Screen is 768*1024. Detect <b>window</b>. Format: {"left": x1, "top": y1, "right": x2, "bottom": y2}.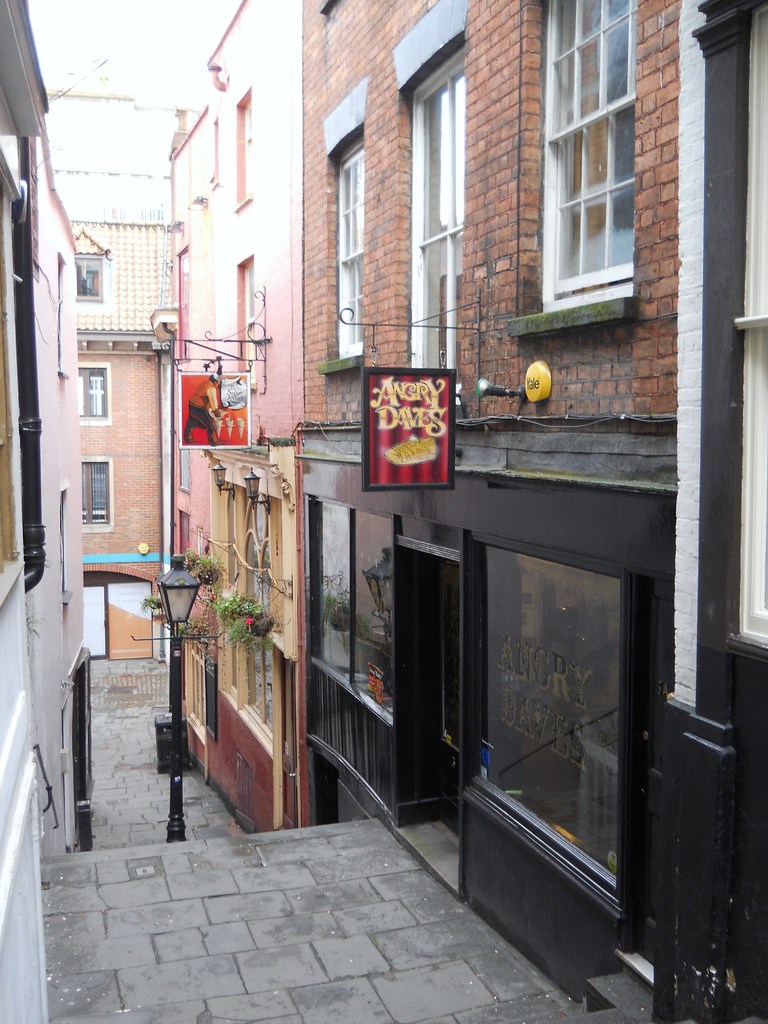
{"left": 66, "top": 245, "right": 106, "bottom": 298}.
